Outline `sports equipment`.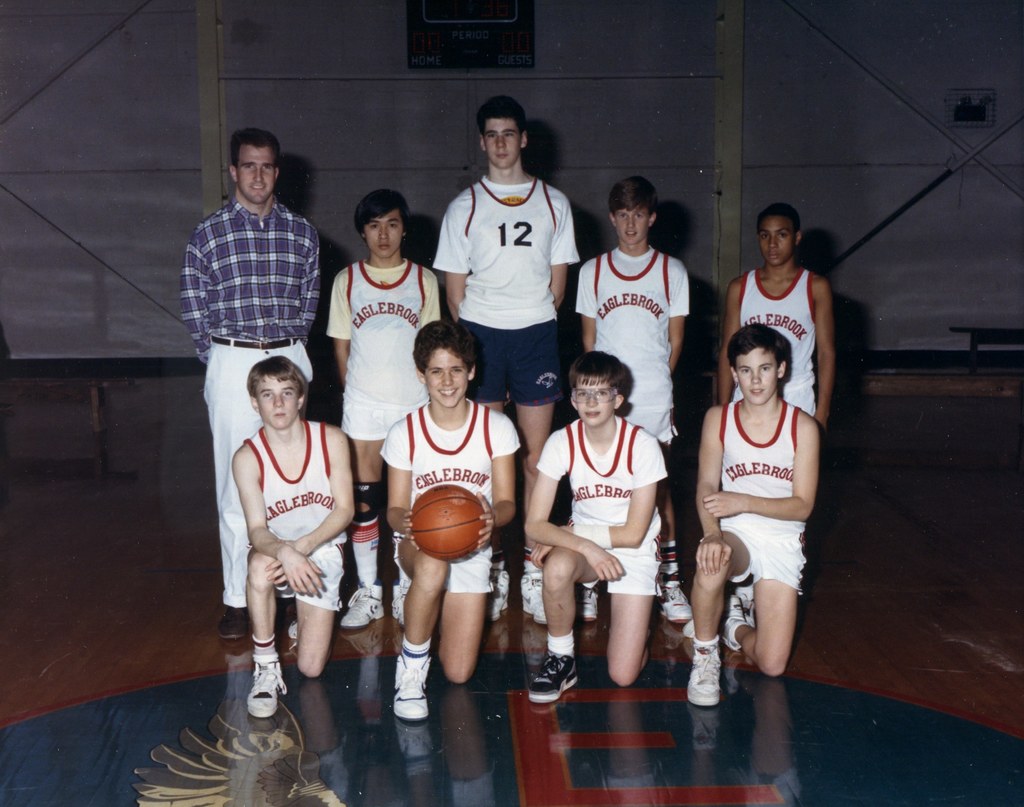
Outline: 517/563/550/626.
